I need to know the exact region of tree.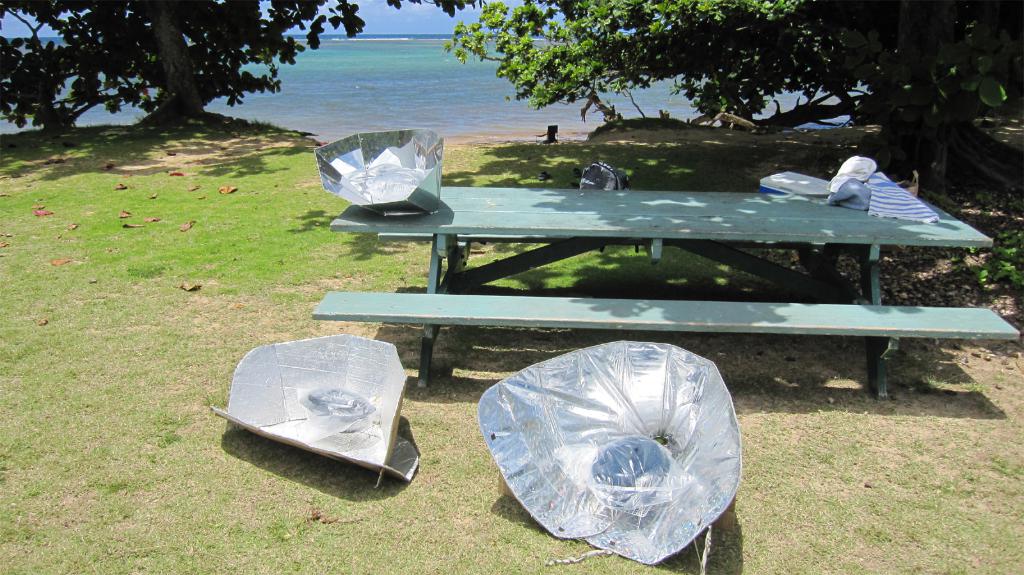
Region: select_region(445, 0, 1023, 192).
